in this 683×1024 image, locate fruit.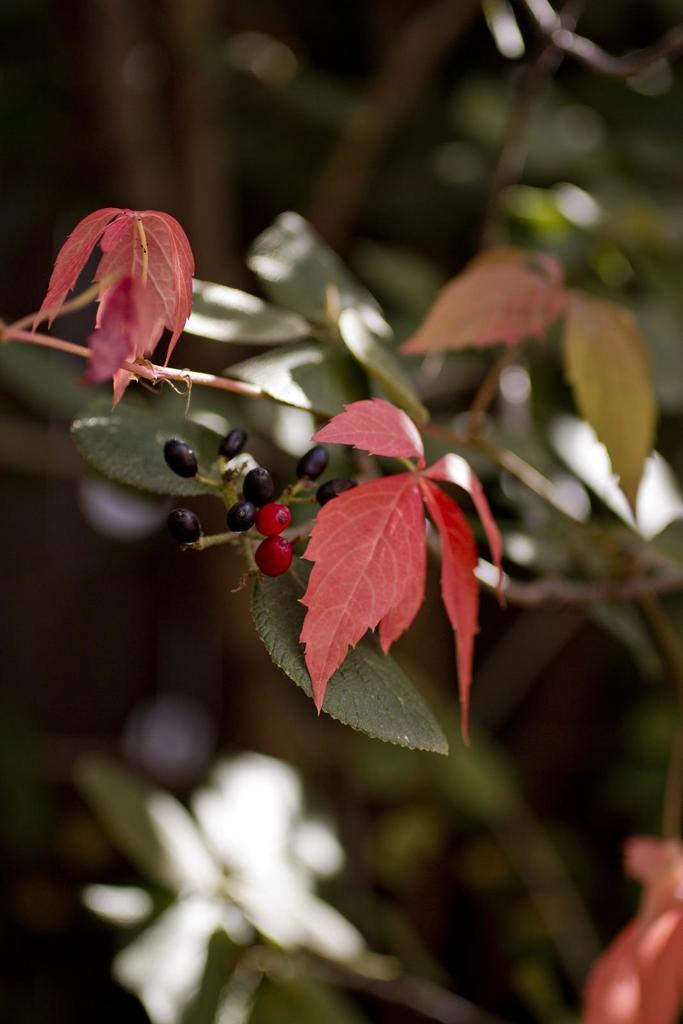
Bounding box: [x1=170, y1=440, x2=202, y2=487].
